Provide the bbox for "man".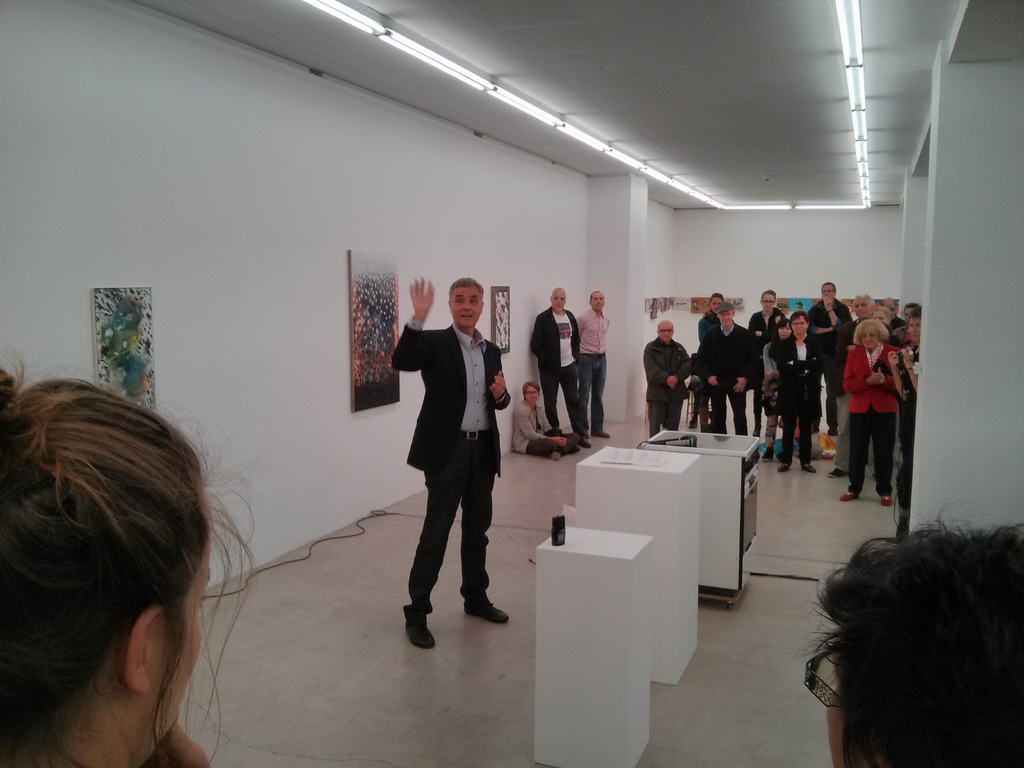
{"x1": 698, "y1": 301, "x2": 758, "y2": 436}.
